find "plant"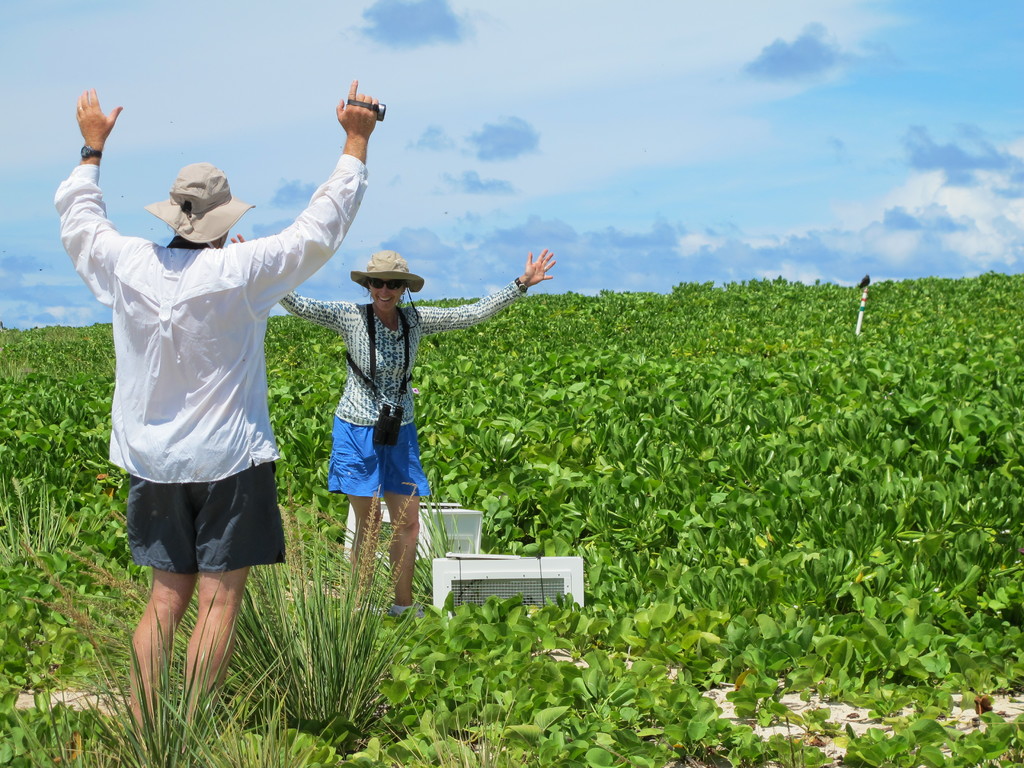
{"left": 44, "top": 604, "right": 304, "bottom": 767}
